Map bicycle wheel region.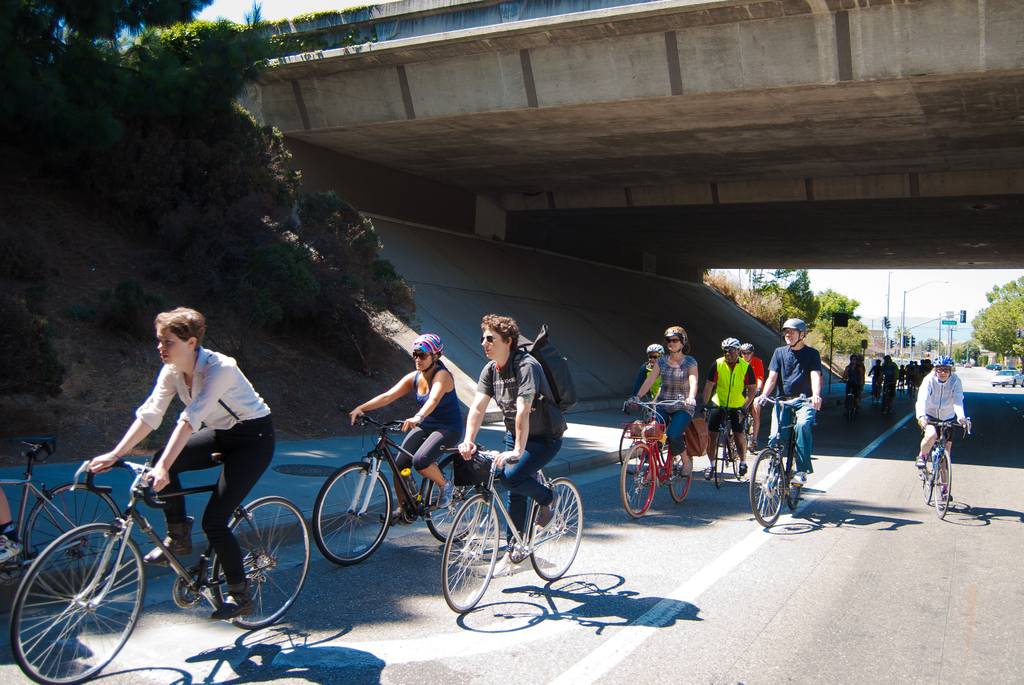
Mapped to bbox=(618, 420, 649, 472).
